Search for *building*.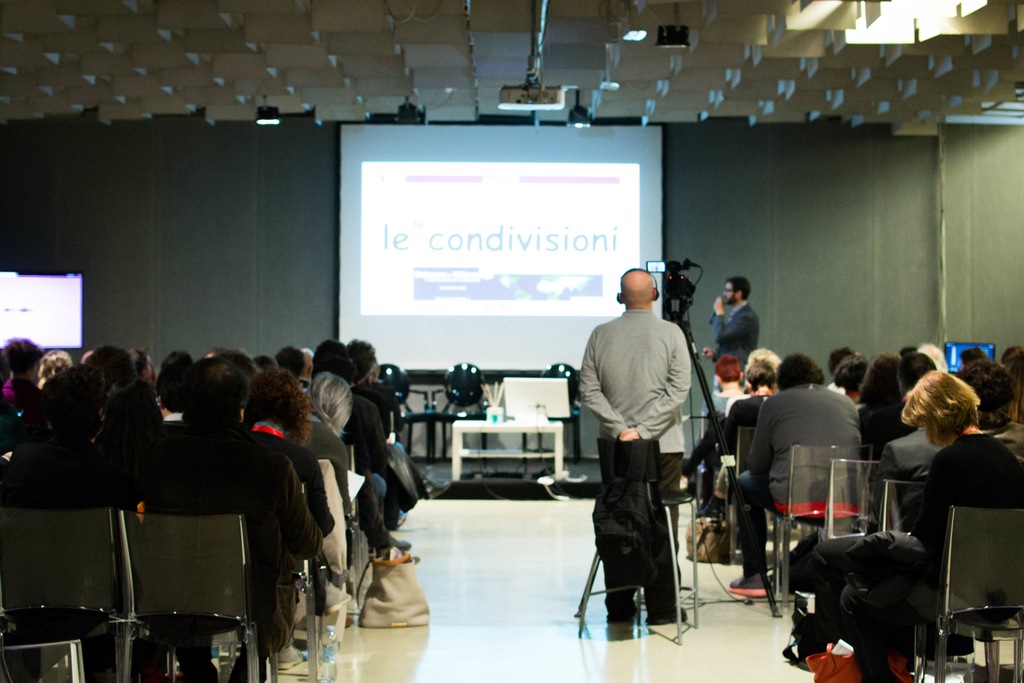
Found at x1=0, y1=0, x2=1023, y2=682.
